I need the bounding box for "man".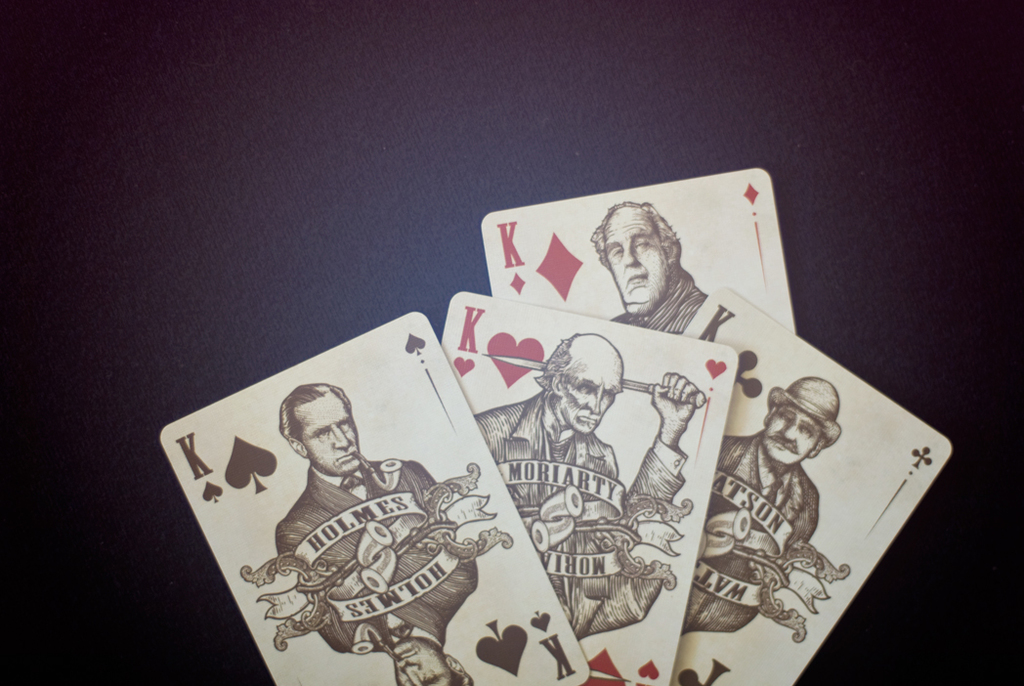
Here it is: 313,549,480,685.
